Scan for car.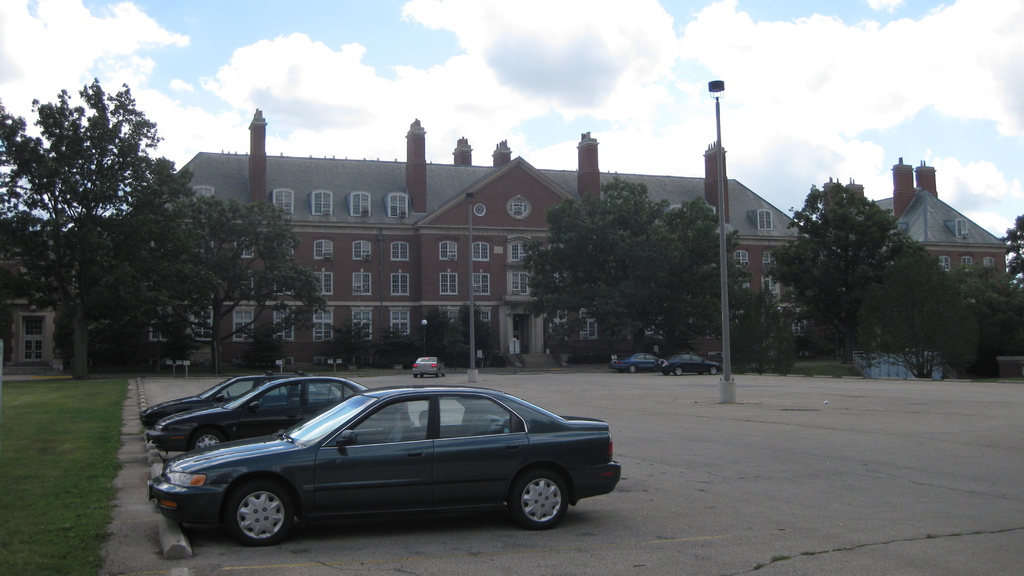
Scan result: x1=145 y1=375 x2=409 y2=452.
